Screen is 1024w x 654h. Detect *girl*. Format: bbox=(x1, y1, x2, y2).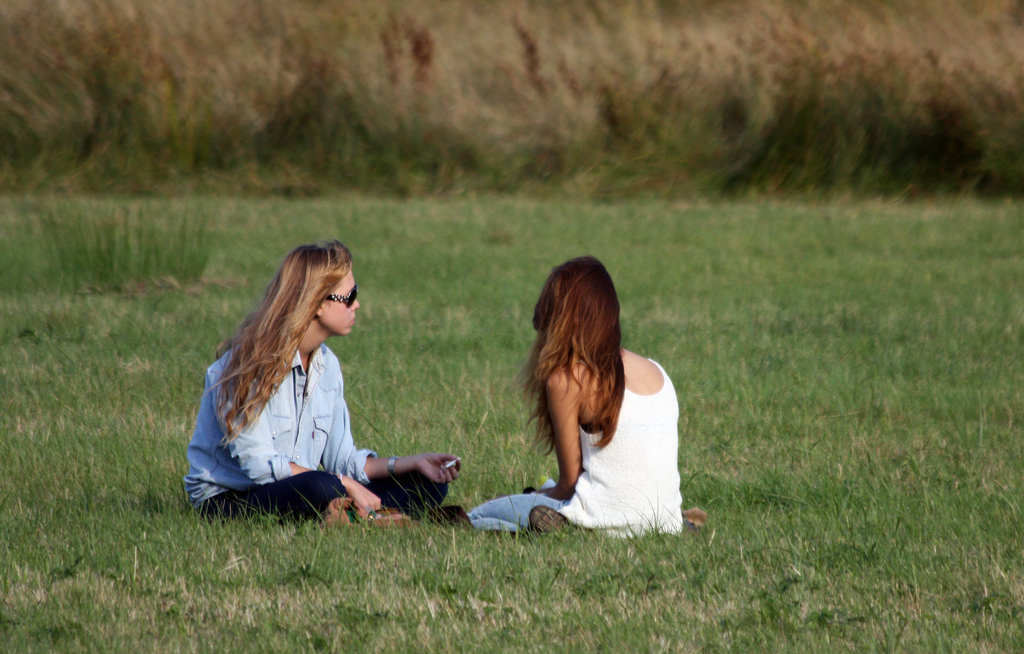
bbox=(170, 234, 443, 538).
